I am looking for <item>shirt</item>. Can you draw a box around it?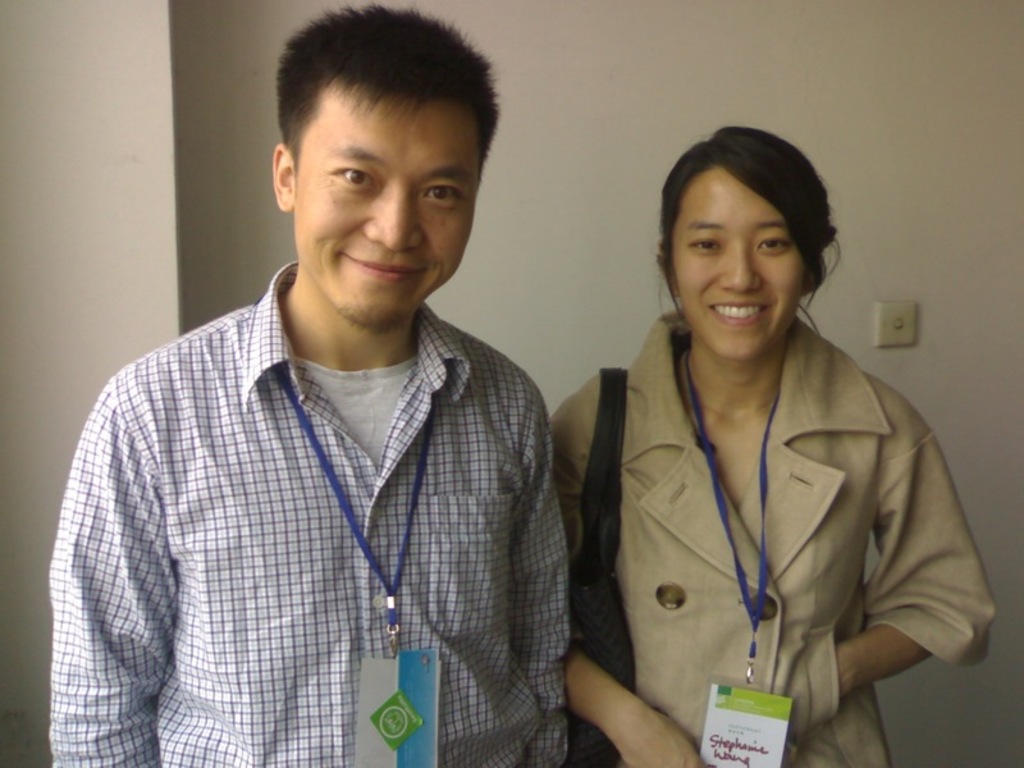
Sure, the bounding box is x1=60, y1=243, x2=586, y2=744.
